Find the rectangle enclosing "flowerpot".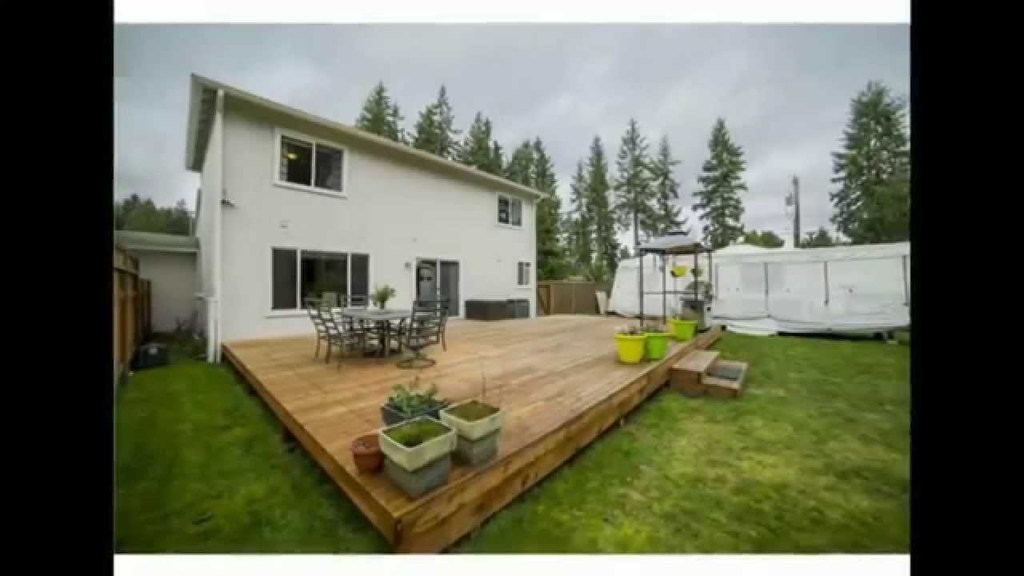
(614,334,646,364).
